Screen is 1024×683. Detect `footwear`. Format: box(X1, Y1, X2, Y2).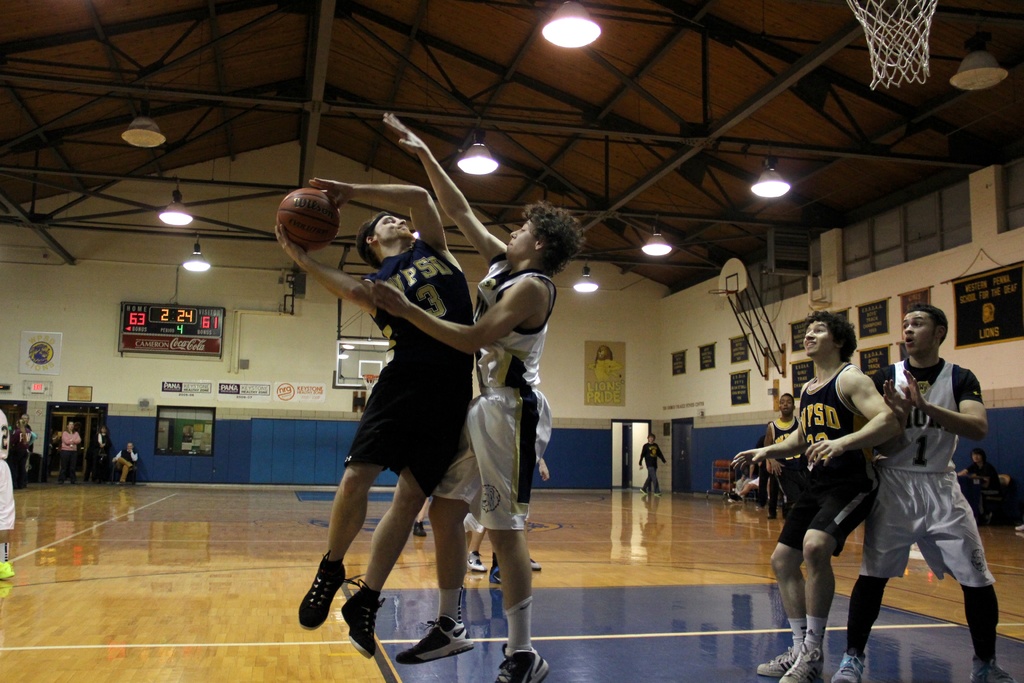
box(830, 649, 864, 682).
